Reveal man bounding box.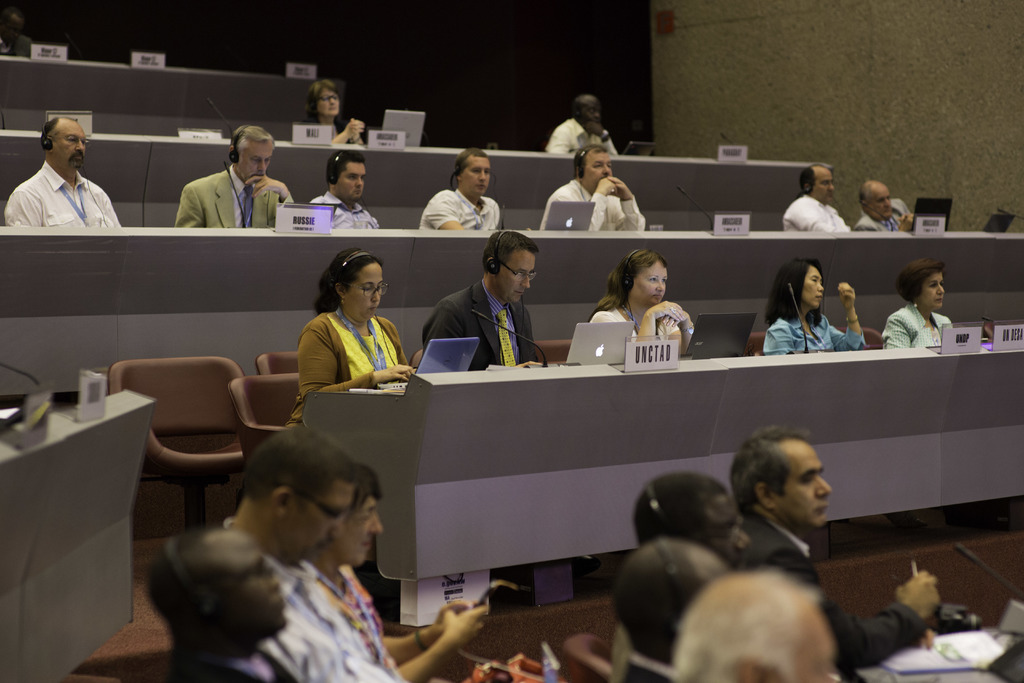
Revealed: [x1=8, y1=104, x2=125, y2=237].
